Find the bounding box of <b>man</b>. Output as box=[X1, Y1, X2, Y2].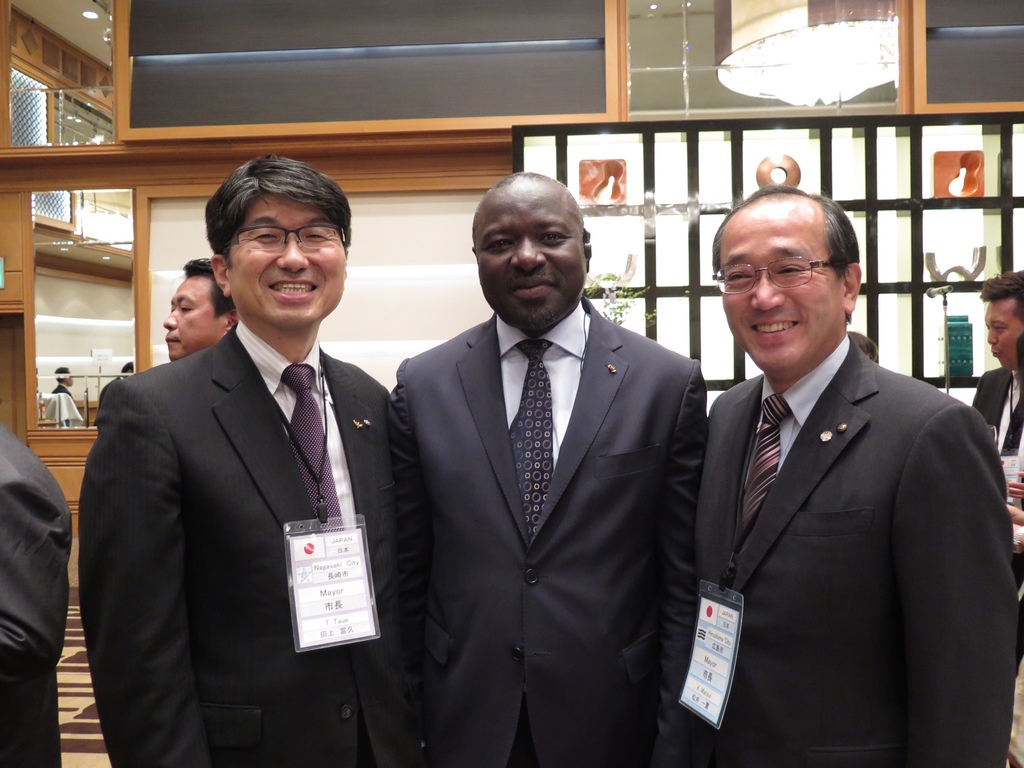
box=[968, 271, 1023, 466].
